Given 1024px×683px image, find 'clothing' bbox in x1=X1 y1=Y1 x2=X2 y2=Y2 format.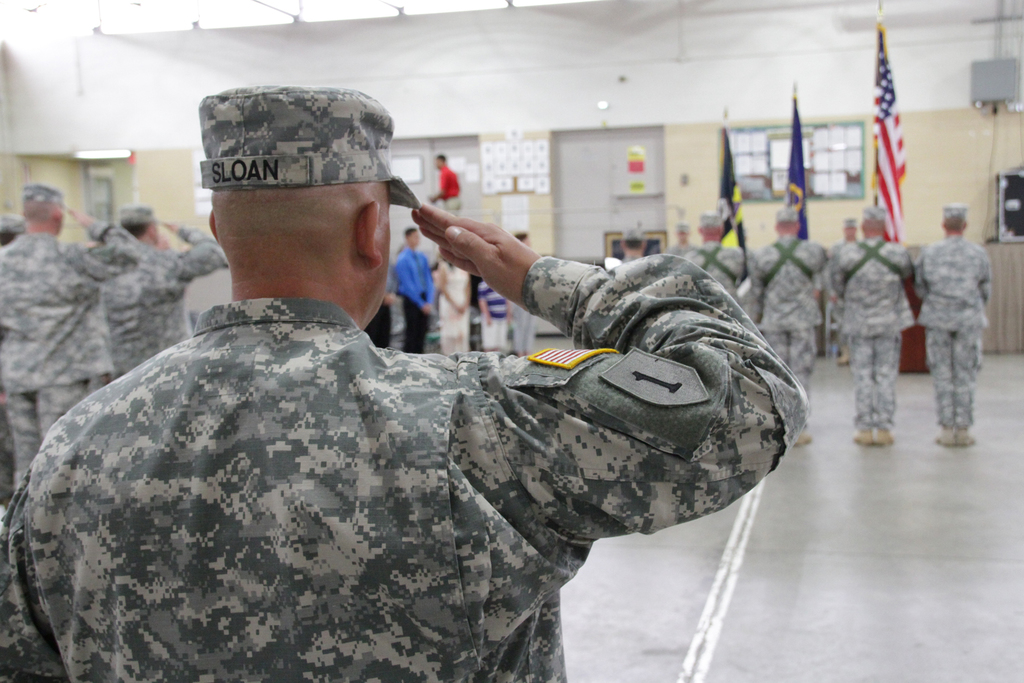
x1=0 y1=256 x2=810 y2=682.
